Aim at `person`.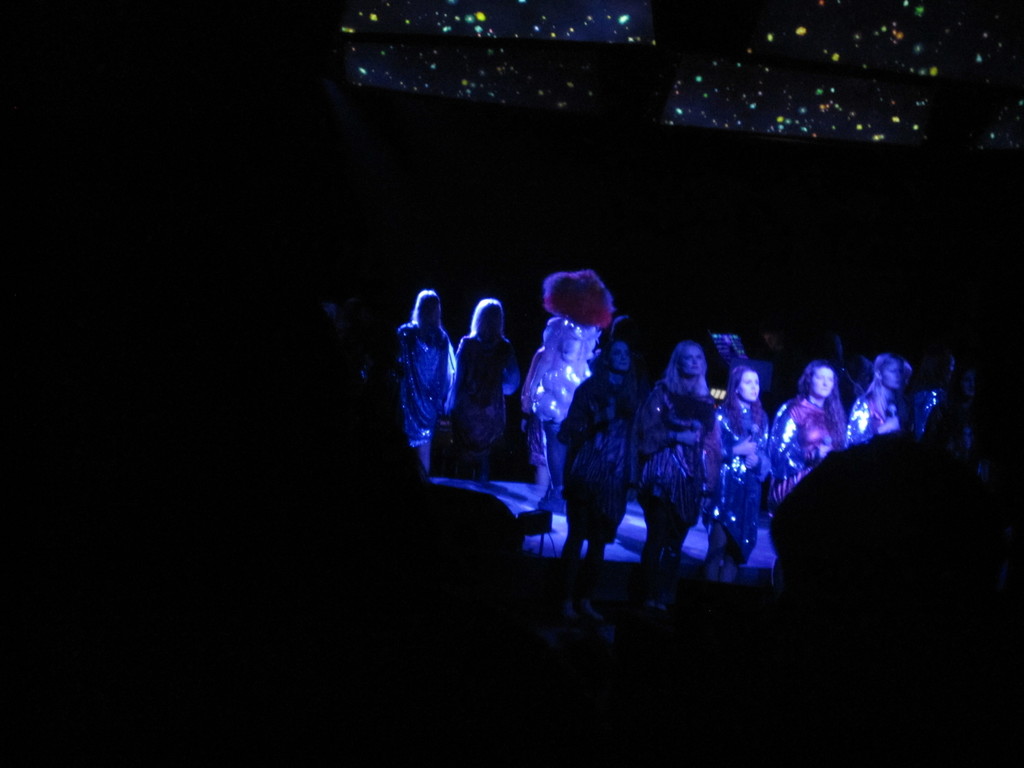
Aimed at l=452, t=295, r=516, b=468.
